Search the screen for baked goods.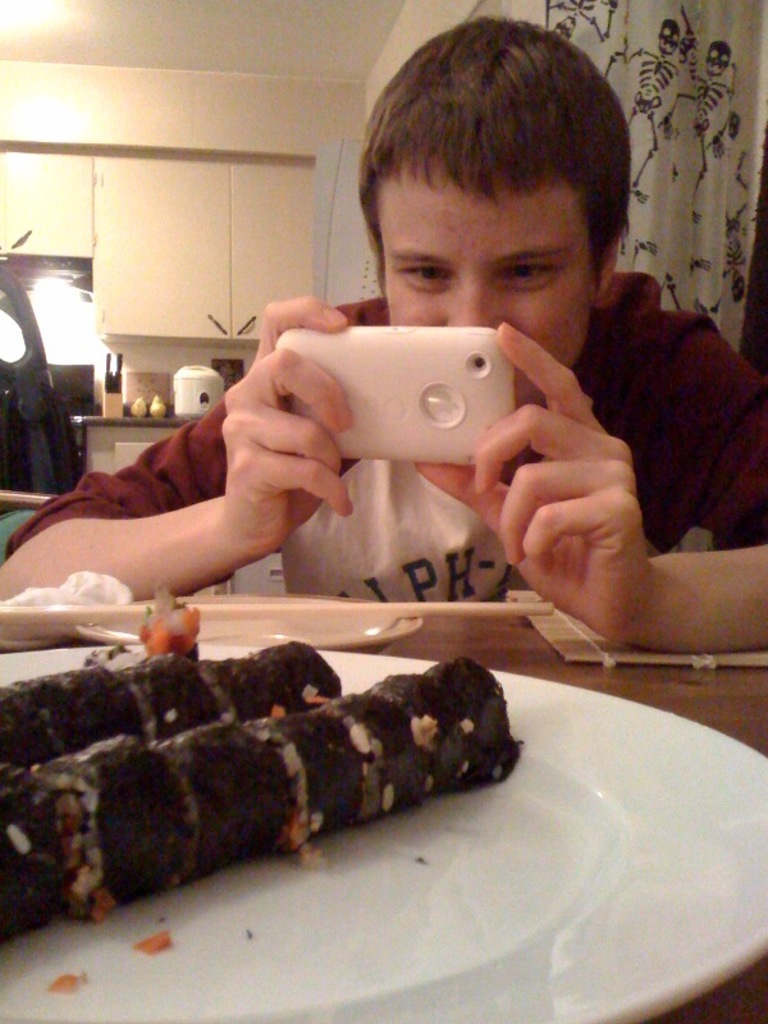
Found at box(0, 626, 349, 764).
